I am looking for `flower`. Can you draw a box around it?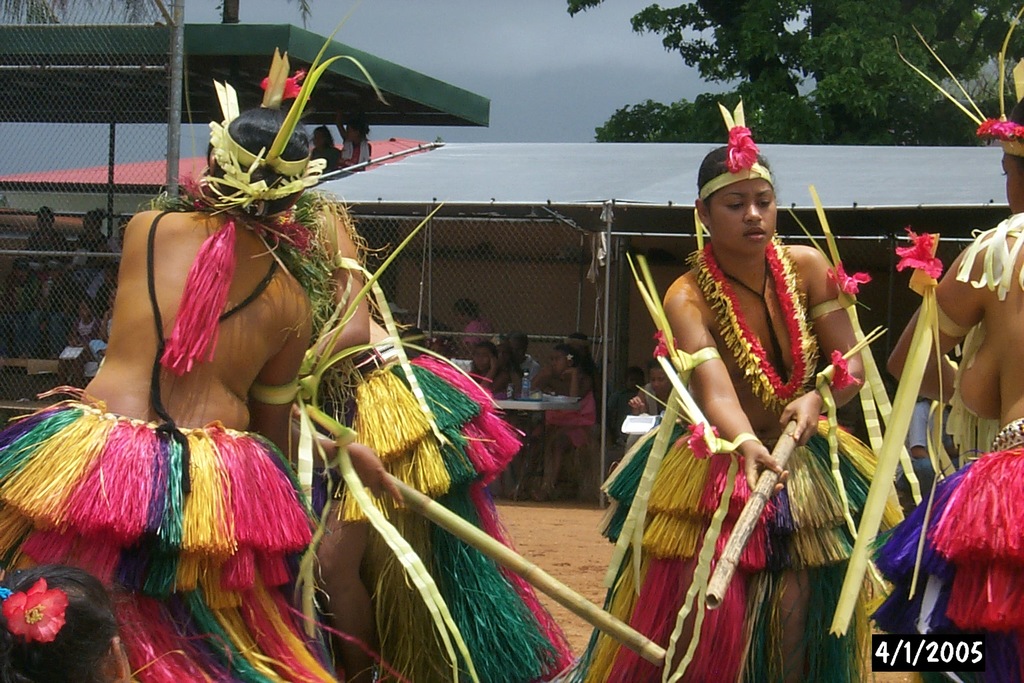
Sure, the bounding box is <region>723, 125, 759, 173</region>.
